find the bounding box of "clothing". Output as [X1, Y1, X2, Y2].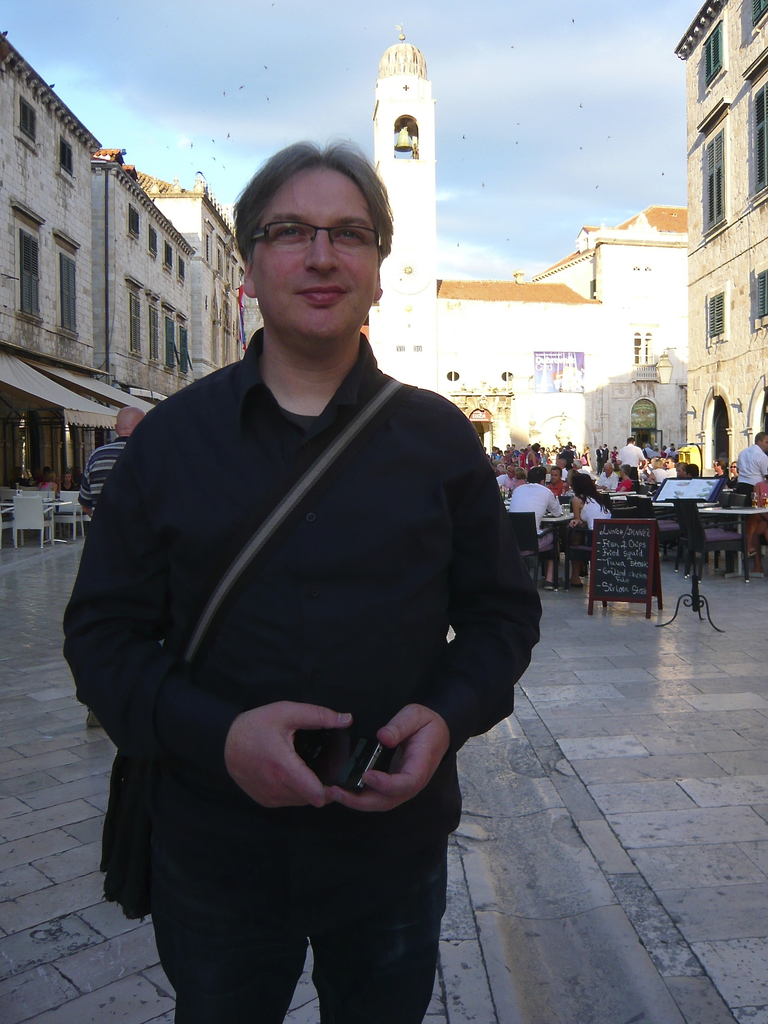
[79, 435, 132, 506].
